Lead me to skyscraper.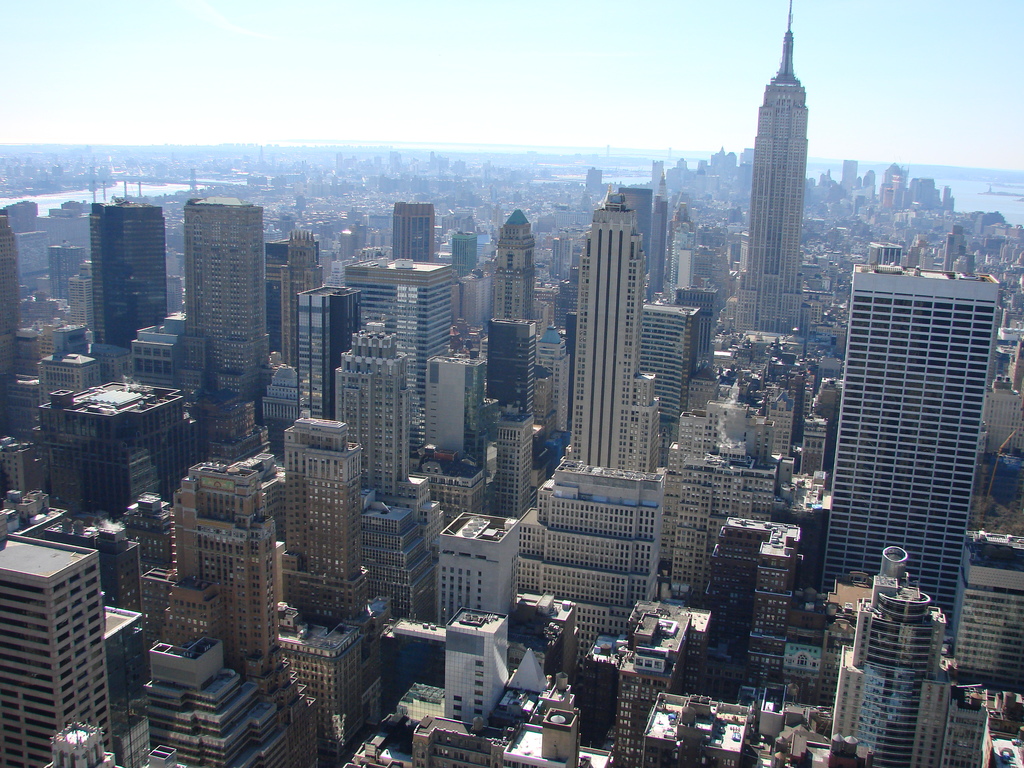
Lead to bbox=[852, 246, 1000, 661].
